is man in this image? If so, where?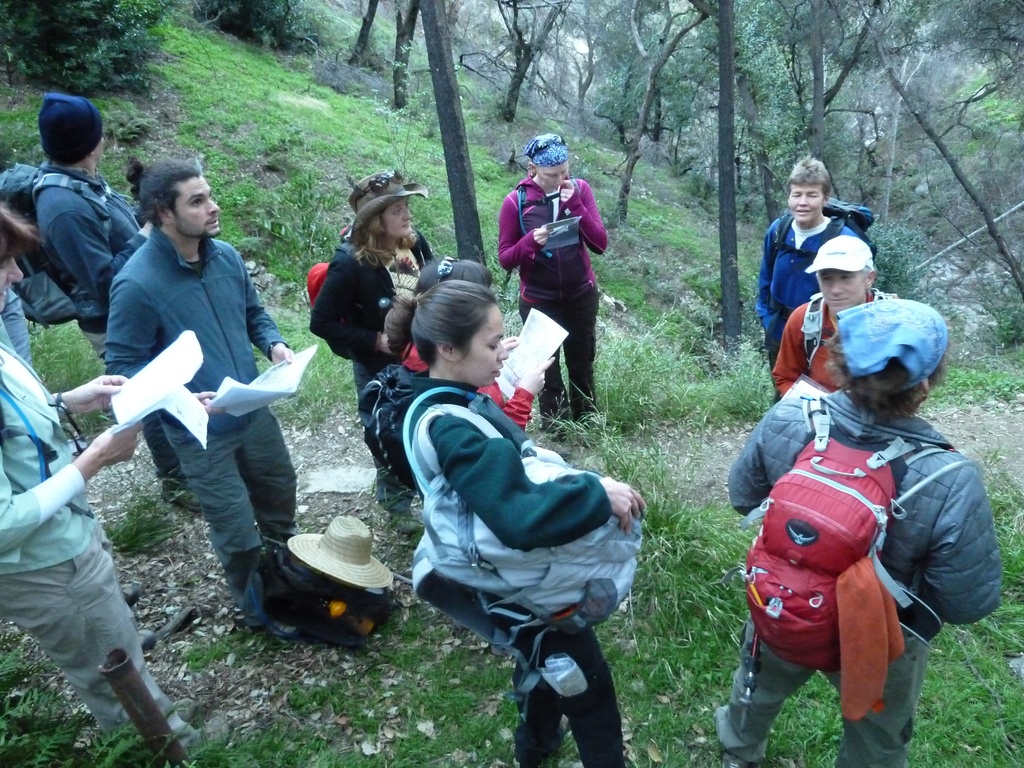
Yes, at bbox(768, 228, 905, 404).
